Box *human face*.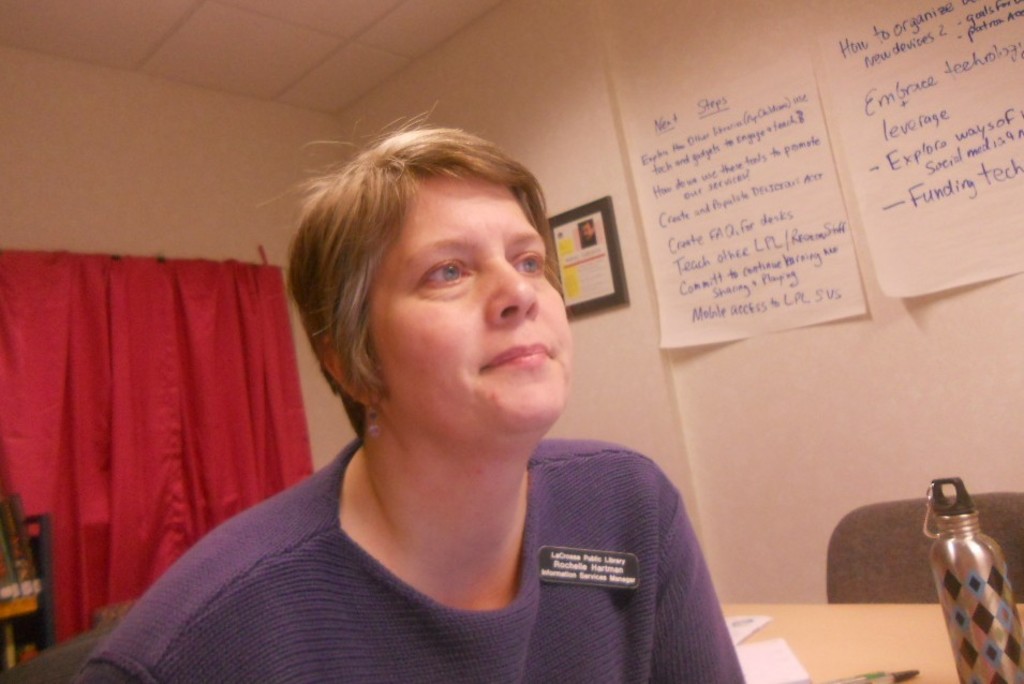
bbox=[368, 176, 573, 421].
